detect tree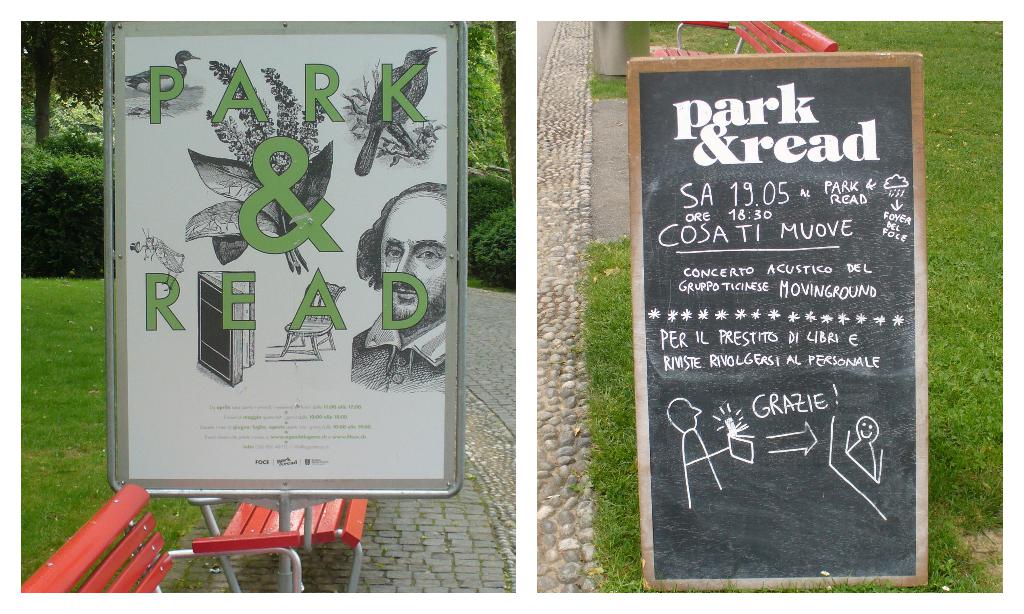
bbox=(200, 63, 327, 279)
